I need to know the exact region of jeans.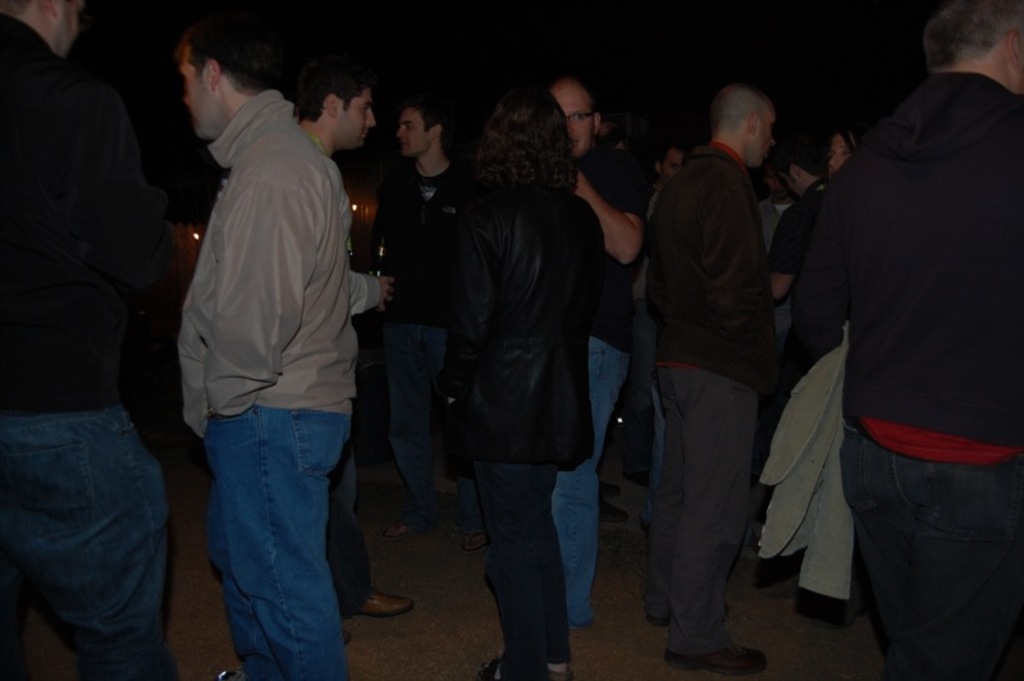
Region: [left=385, top=319, right=502, bottom=540].
